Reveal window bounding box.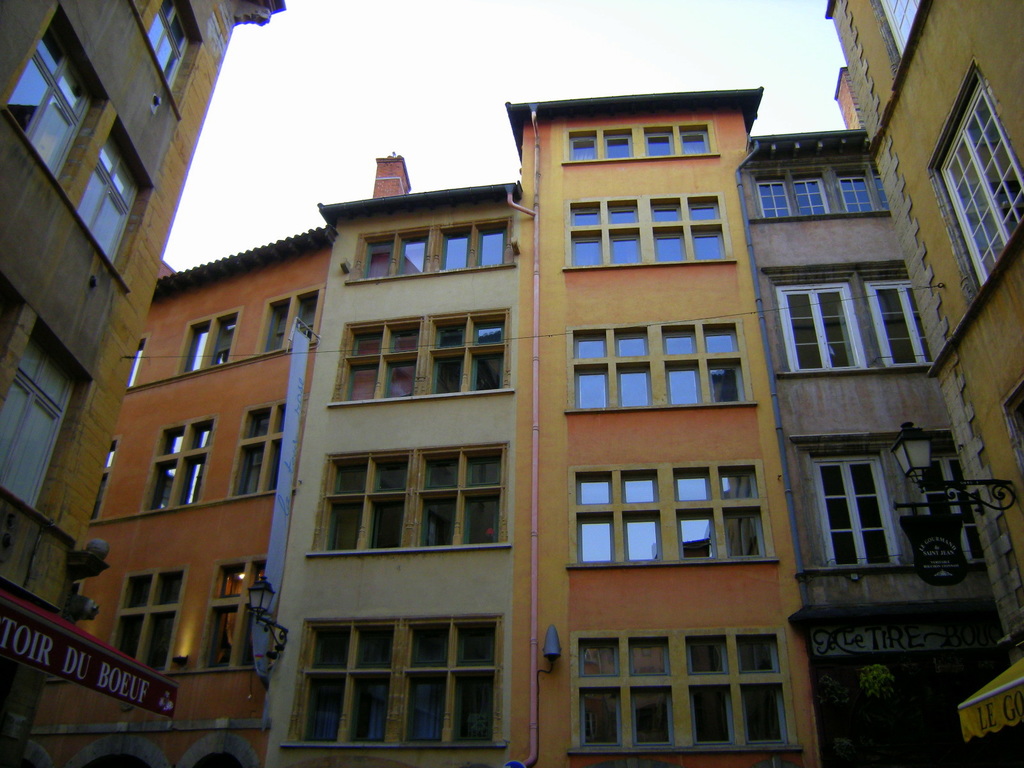
Revealed: box=[251, 284, 324, 357].
